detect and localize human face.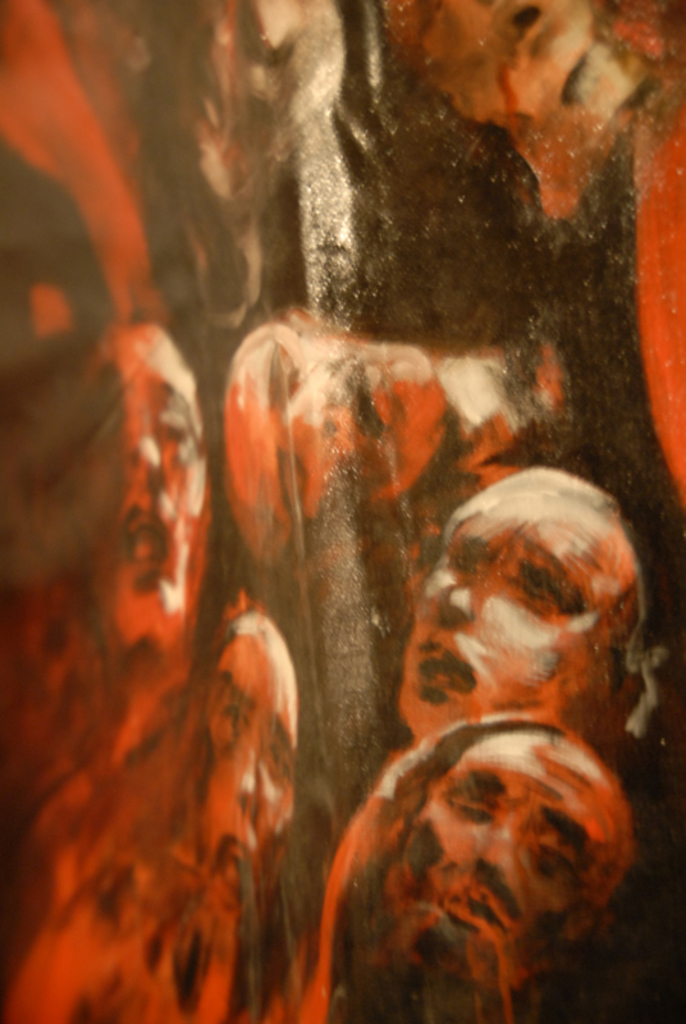
Localized at [399, 727, 627, 996].
